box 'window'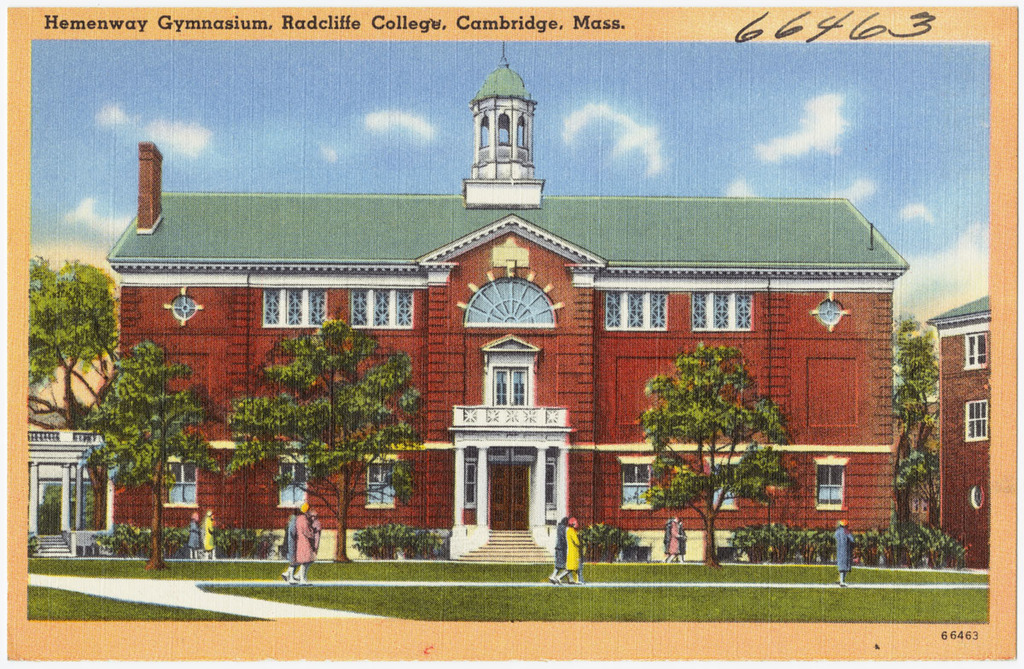
select_region(25, 478, 96, 535)
